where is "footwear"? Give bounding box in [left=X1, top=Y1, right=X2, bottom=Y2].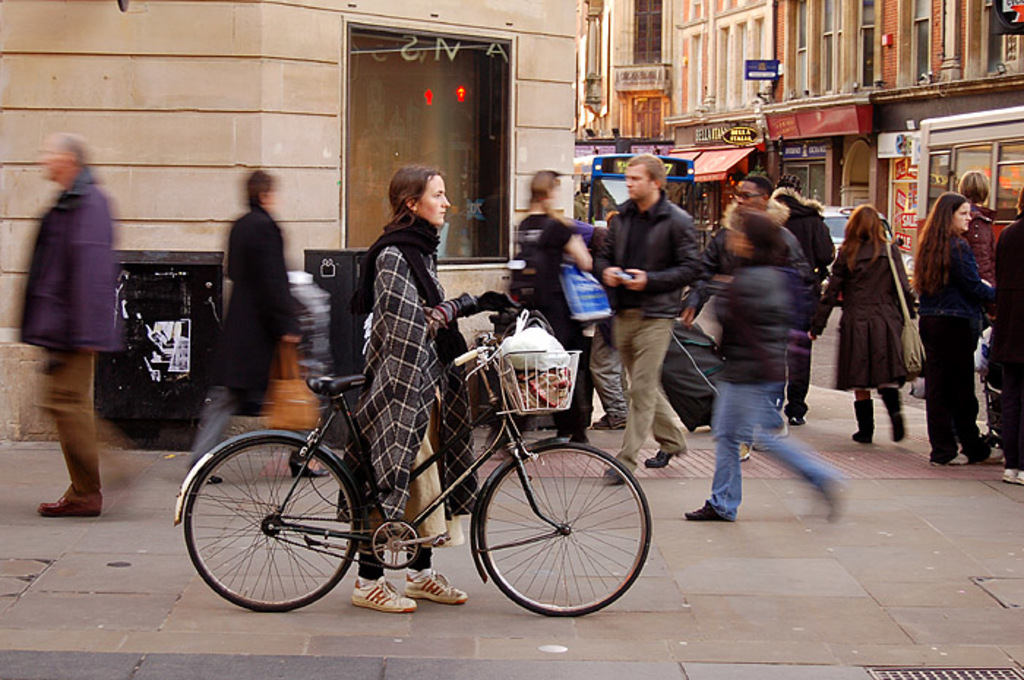
[left=401, top=570, right=468, bottom=604].
